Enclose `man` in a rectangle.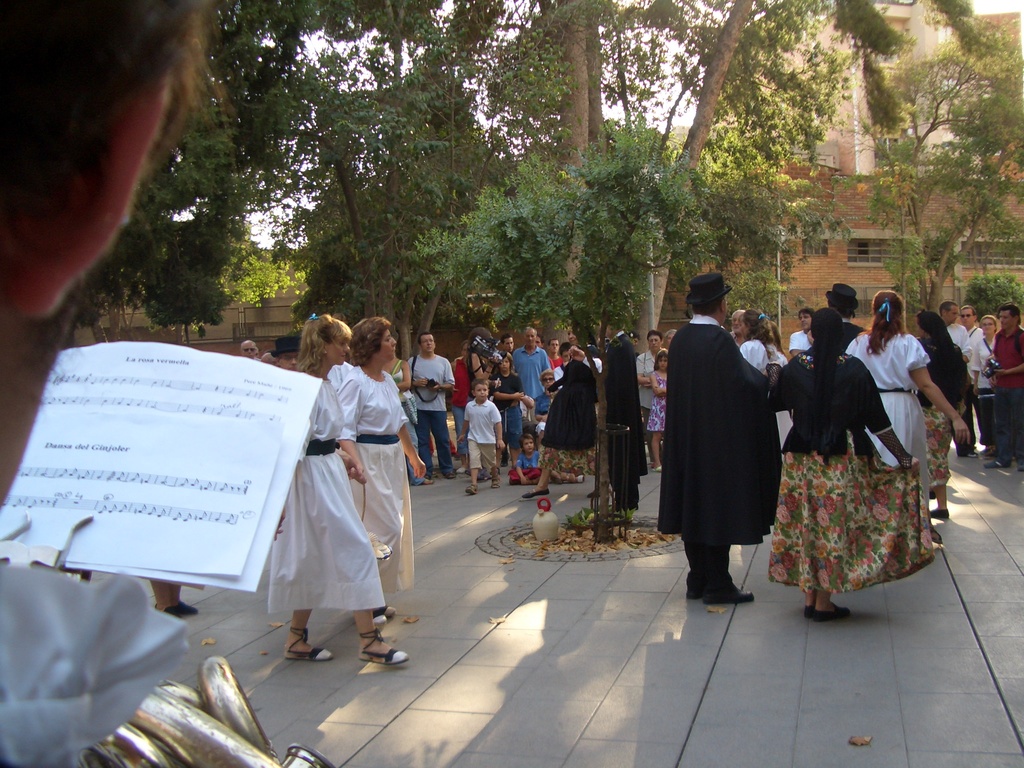
region(928, 299, 979, 458).
